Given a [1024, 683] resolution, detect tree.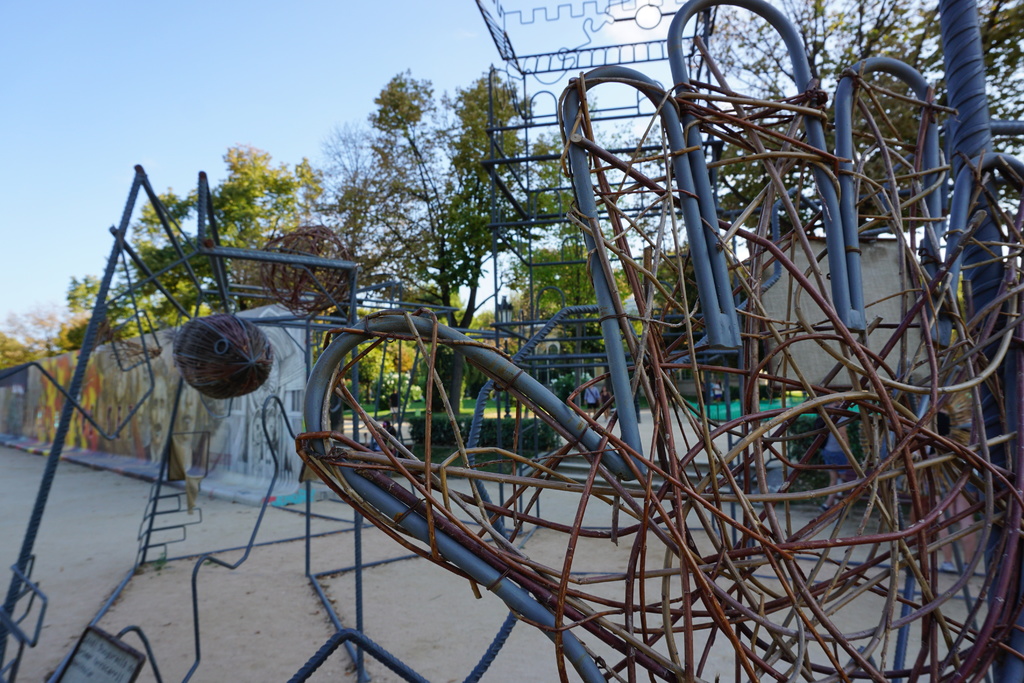
select_region(0, 328, 23, 373).
